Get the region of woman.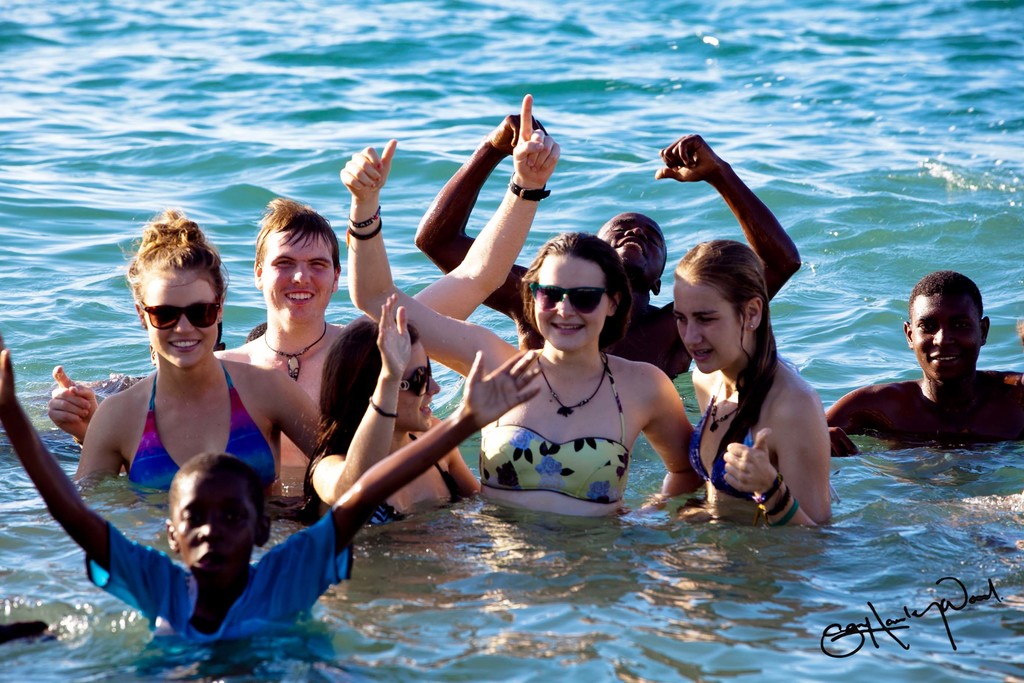
(669, 230, 852, 554).
